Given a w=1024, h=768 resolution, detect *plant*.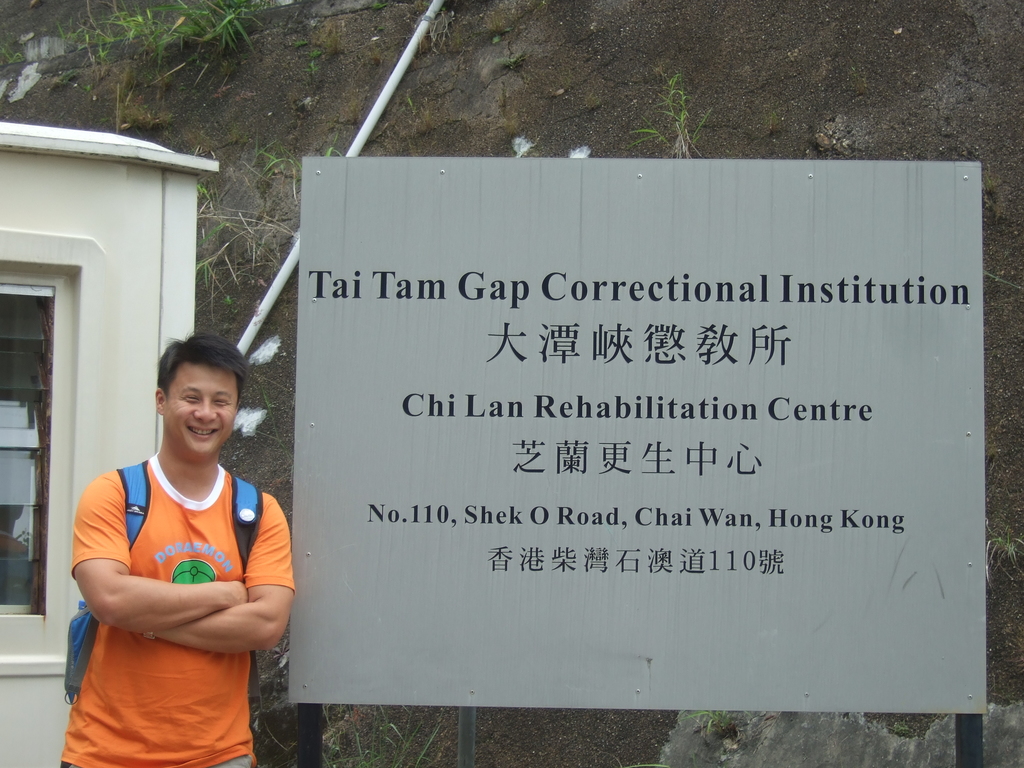
crop(295, 37, 312, 50).
